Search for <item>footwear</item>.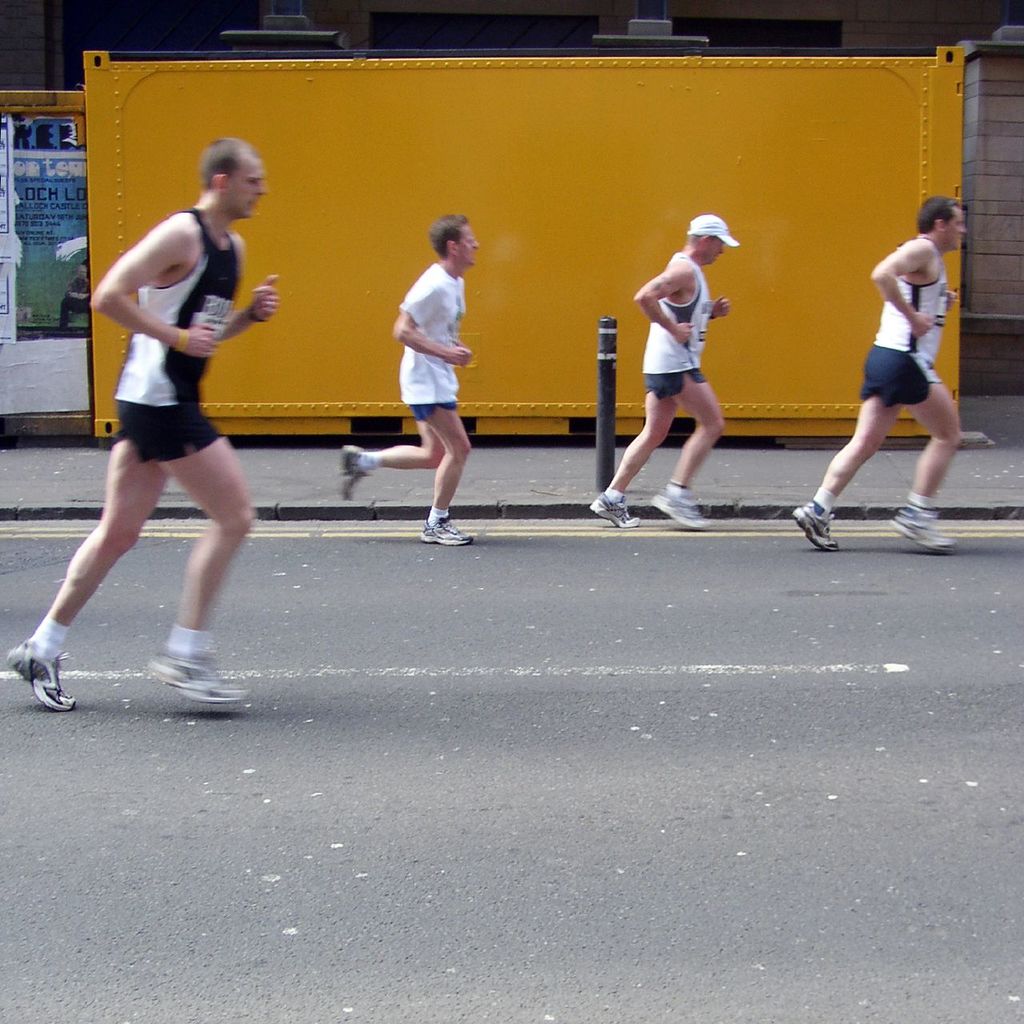
Found at 344 445 372 499.
